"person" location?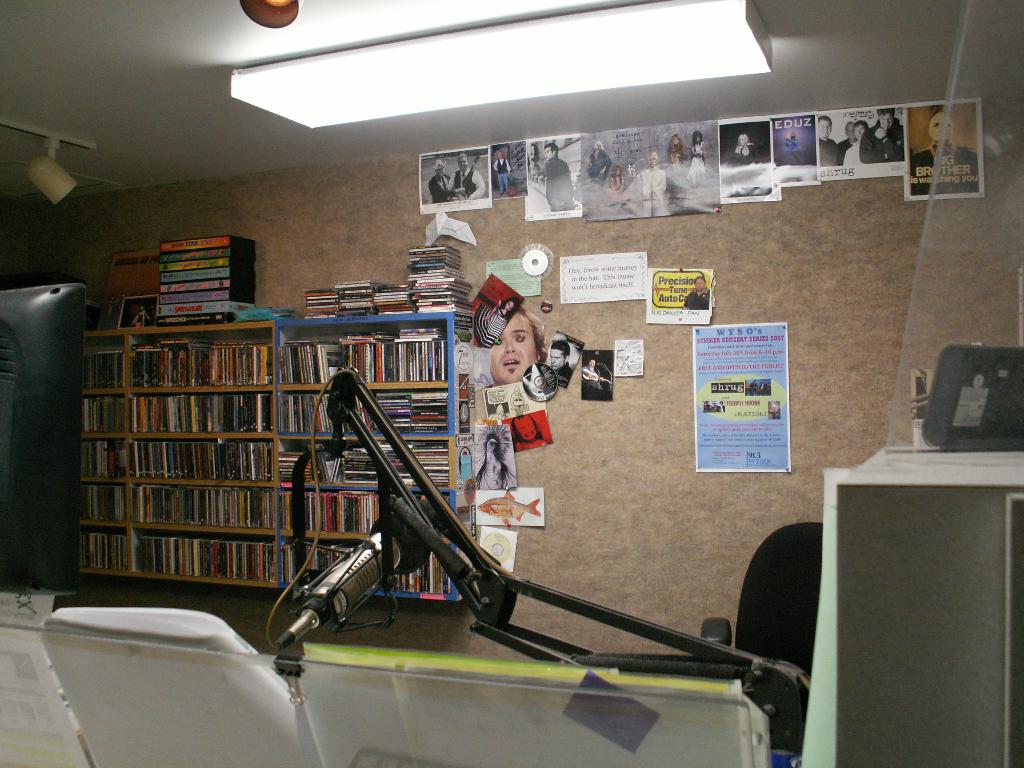
x1=817, y1=113, x2=839, y2=167
